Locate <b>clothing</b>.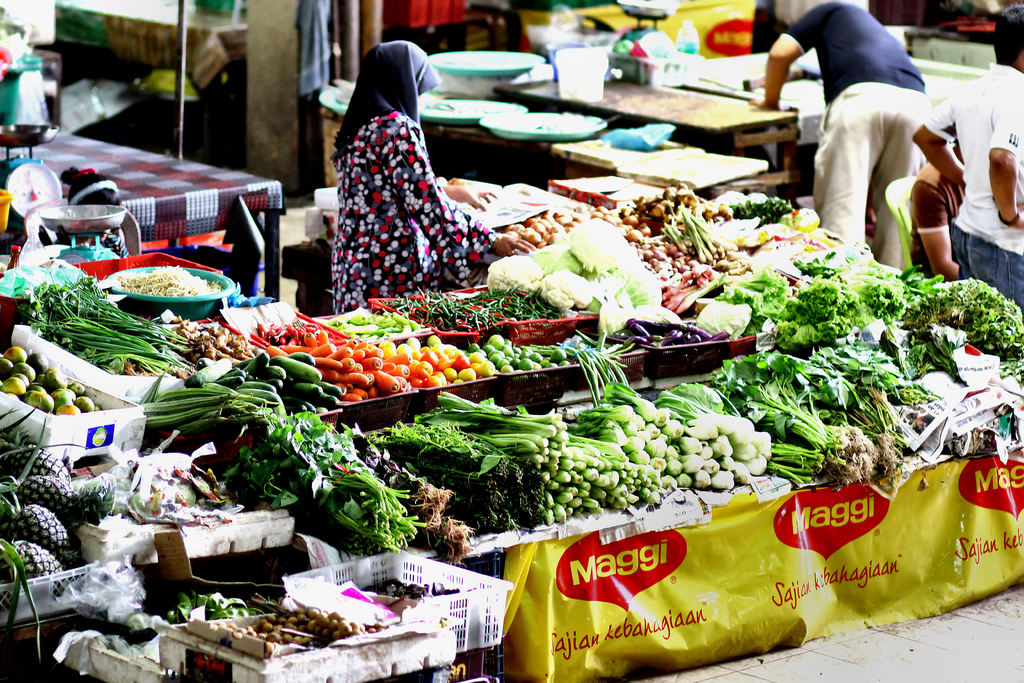
Bounding box: box(922, 55, 1023, 318).
